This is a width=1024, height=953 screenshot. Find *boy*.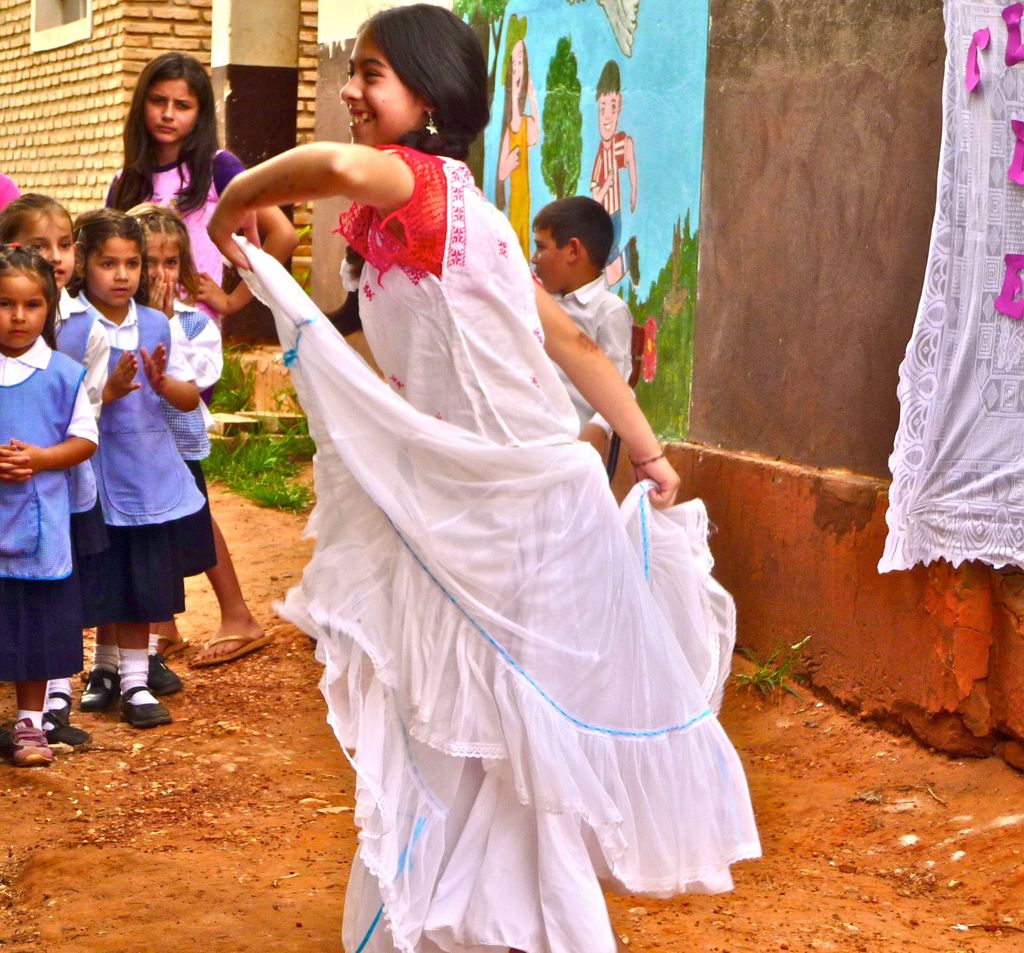
Bounding box: [528, 198, 636, 475].
